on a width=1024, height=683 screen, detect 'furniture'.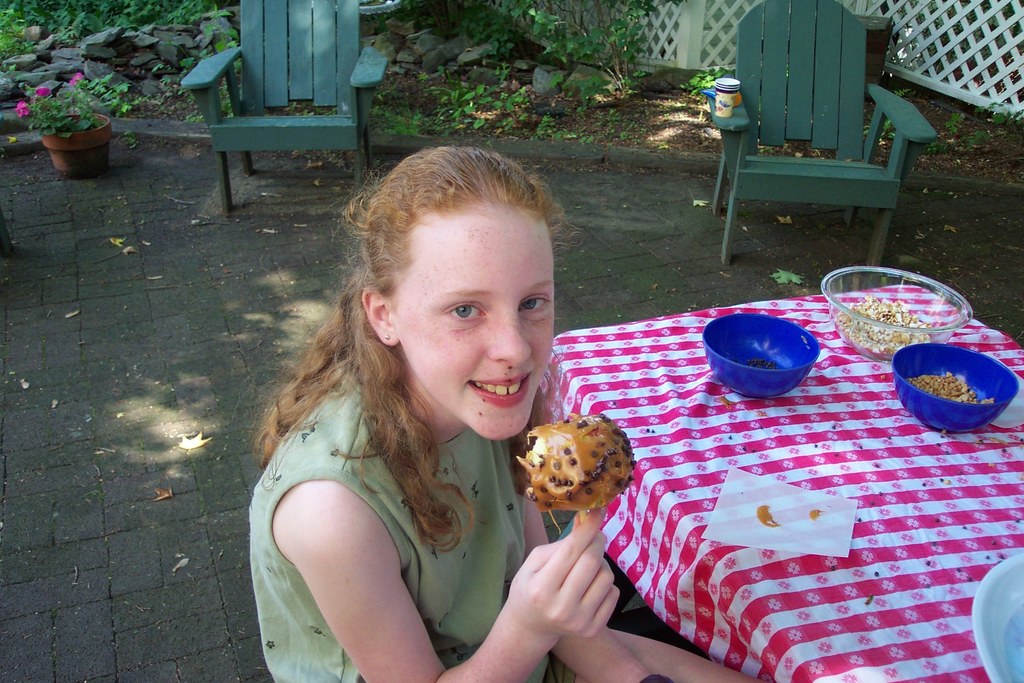
709/0/940/267.
